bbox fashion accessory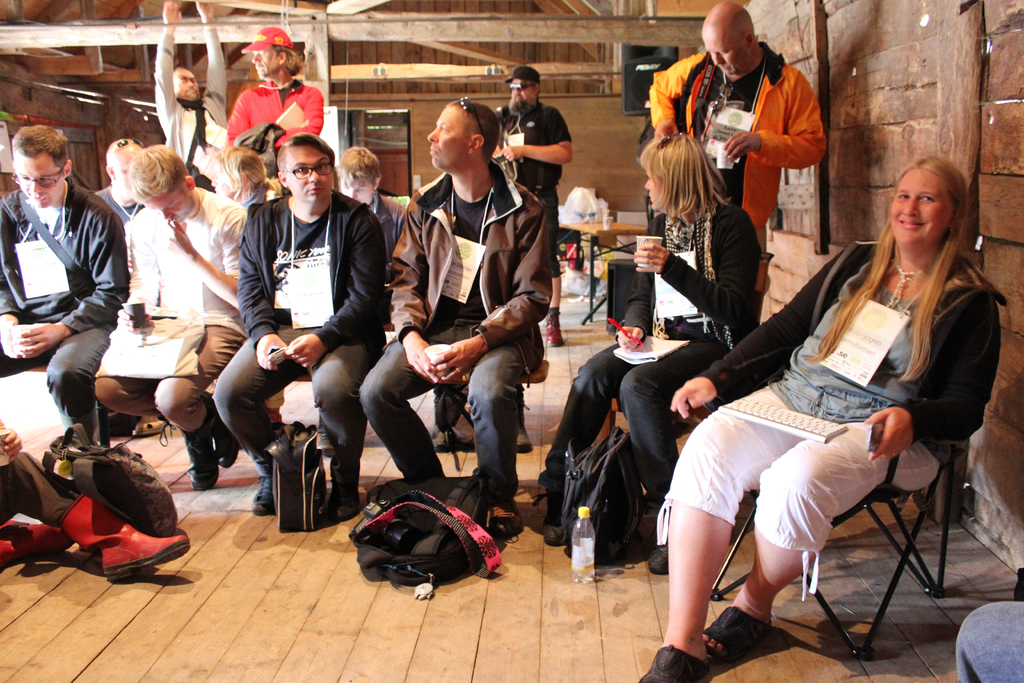
detection(502, 64, 541, 85)
